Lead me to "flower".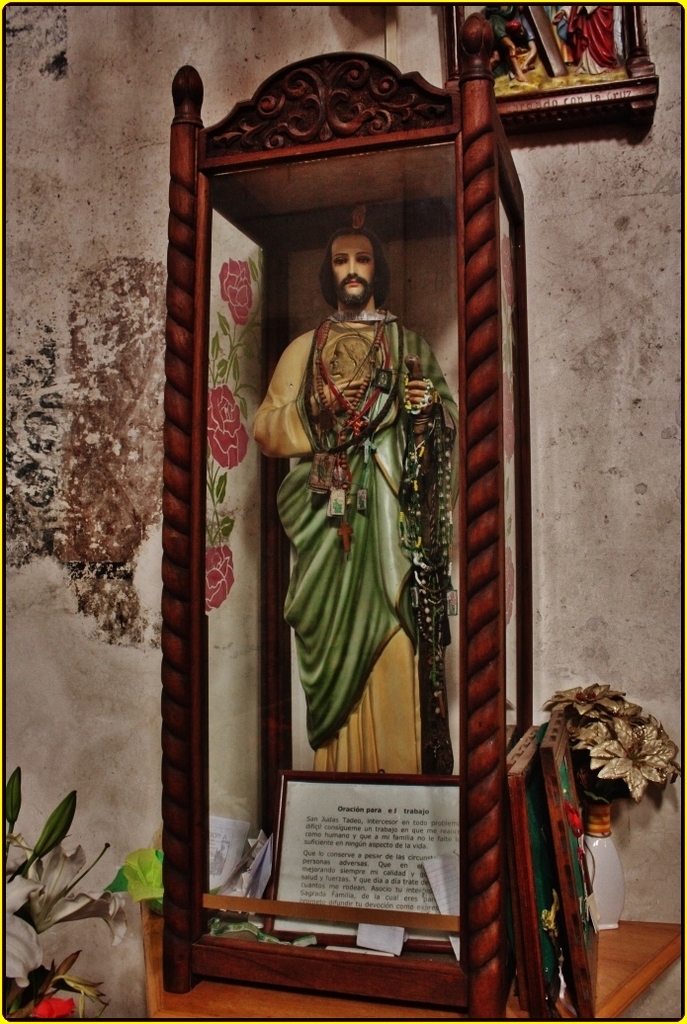
Lead to Rect(215, 259, 258, 326).
